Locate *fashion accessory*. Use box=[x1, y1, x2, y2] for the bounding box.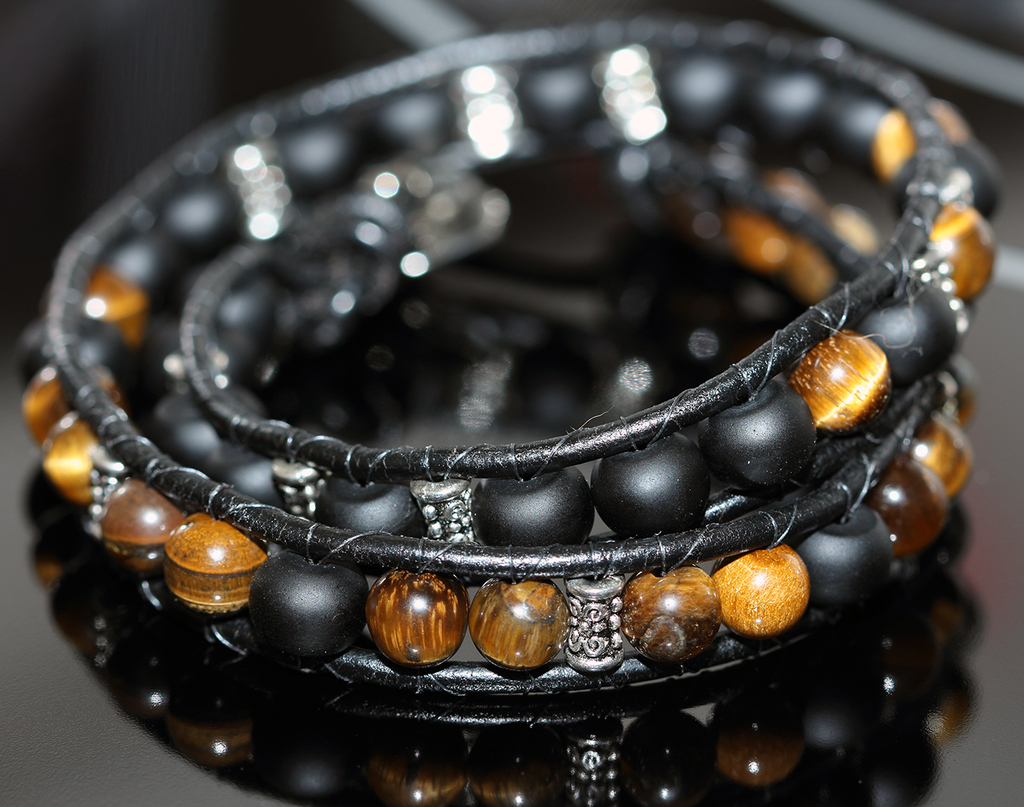
box=[12, 18, 997, 696].
